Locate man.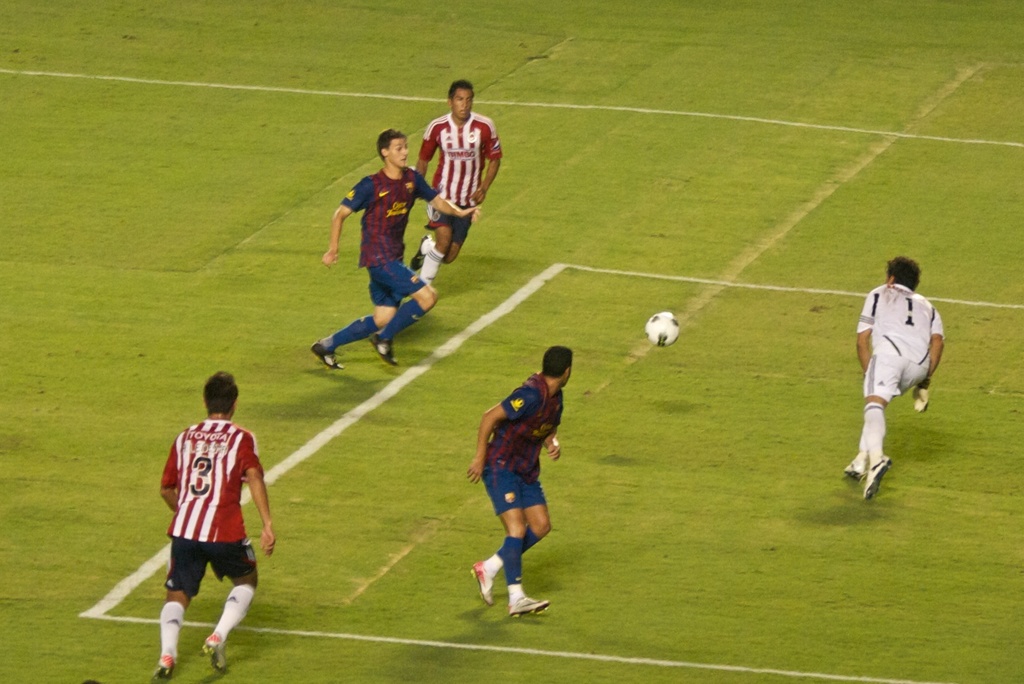
Bounding box: crop(467, 348, 573, 619).
